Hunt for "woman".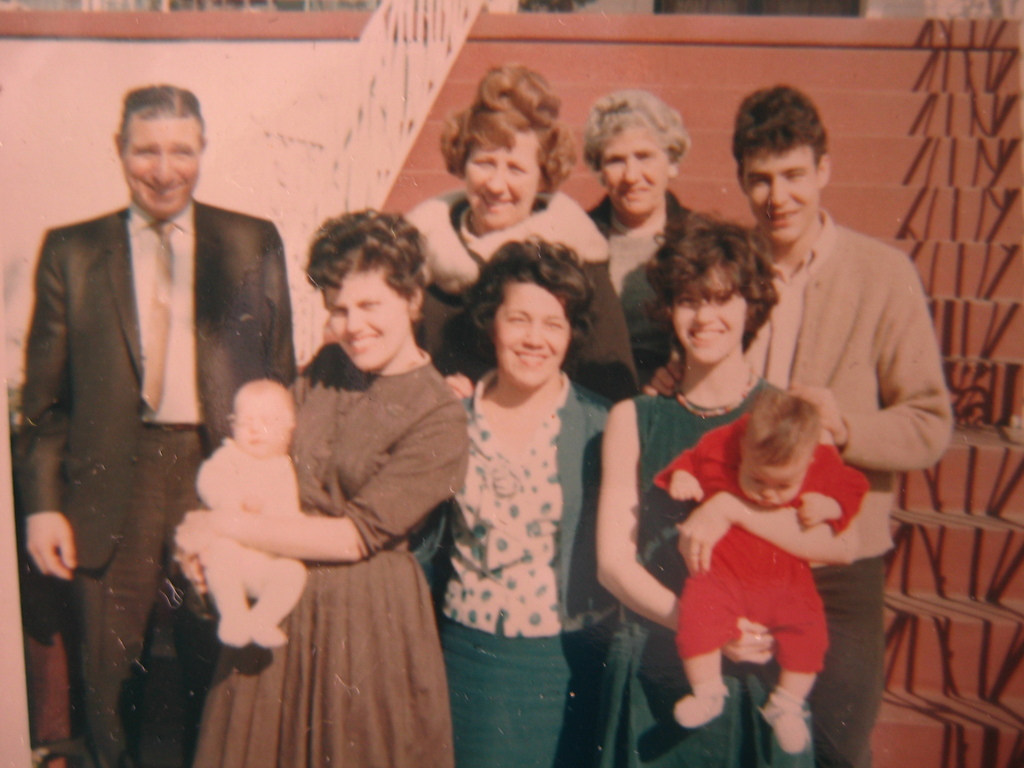
Hunted down at bbox(432, 214, 597, 738).
